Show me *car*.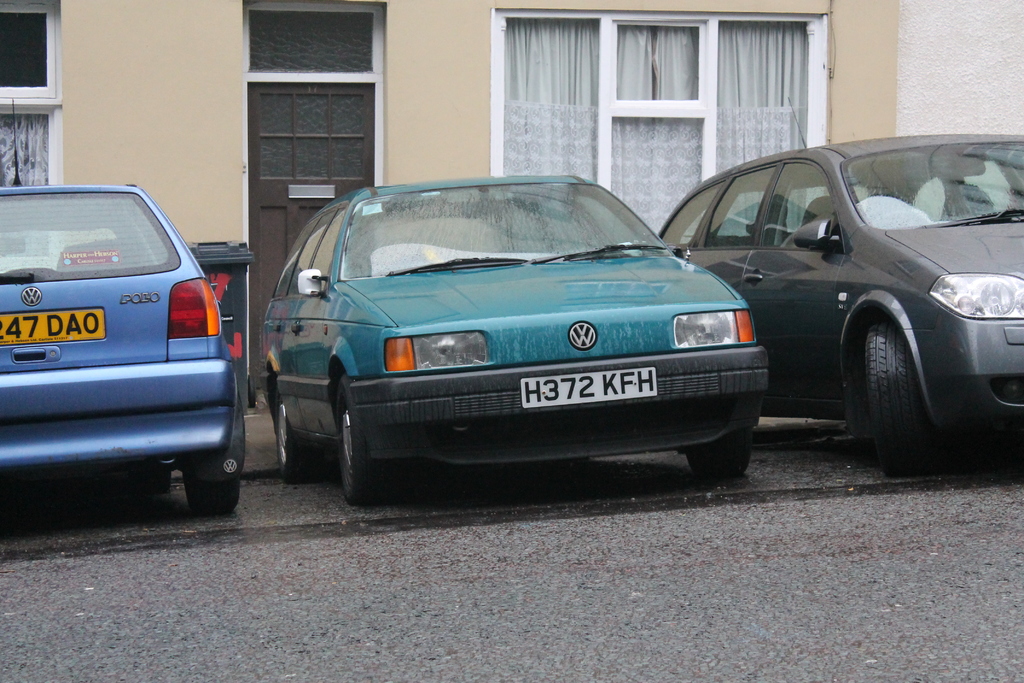
*car* is here: detection(656, 97, 1023, 476).
